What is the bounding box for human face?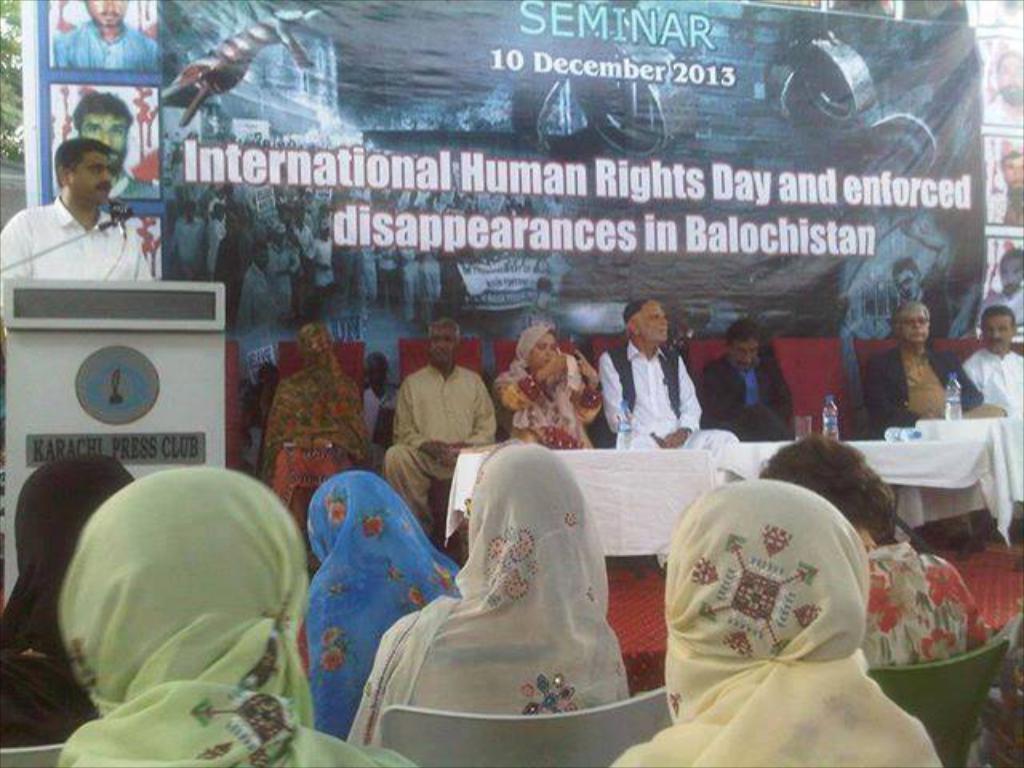
BBox(1000, 51, 1022, 99).
